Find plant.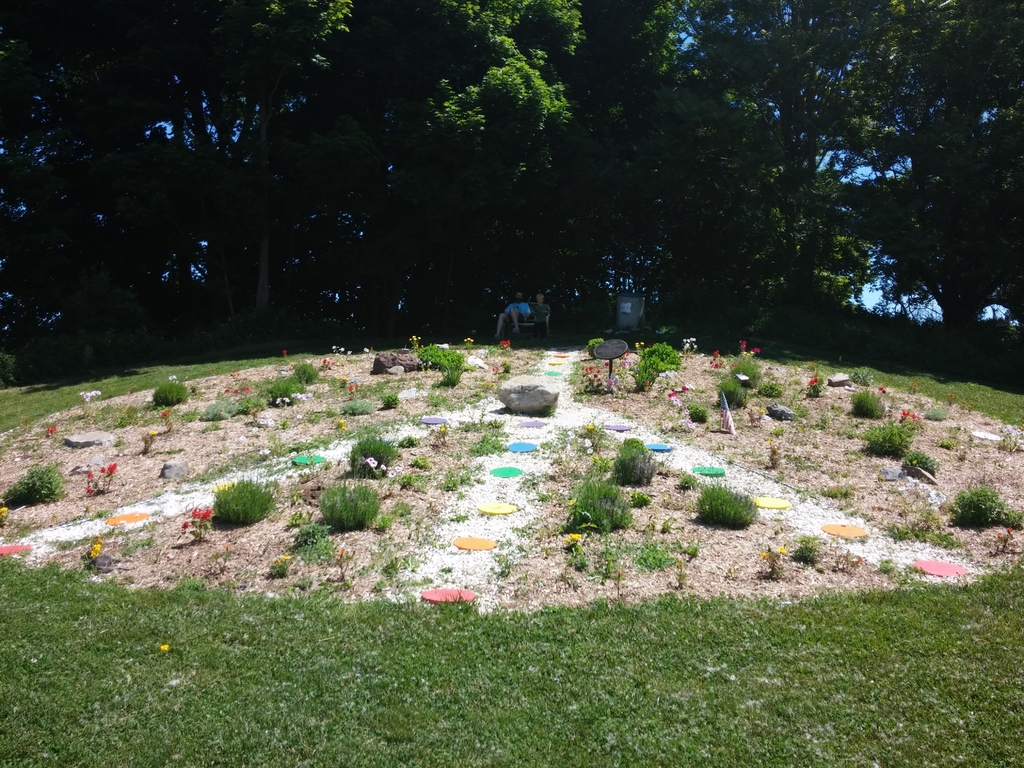
<box>209,471,271,534</box>.
